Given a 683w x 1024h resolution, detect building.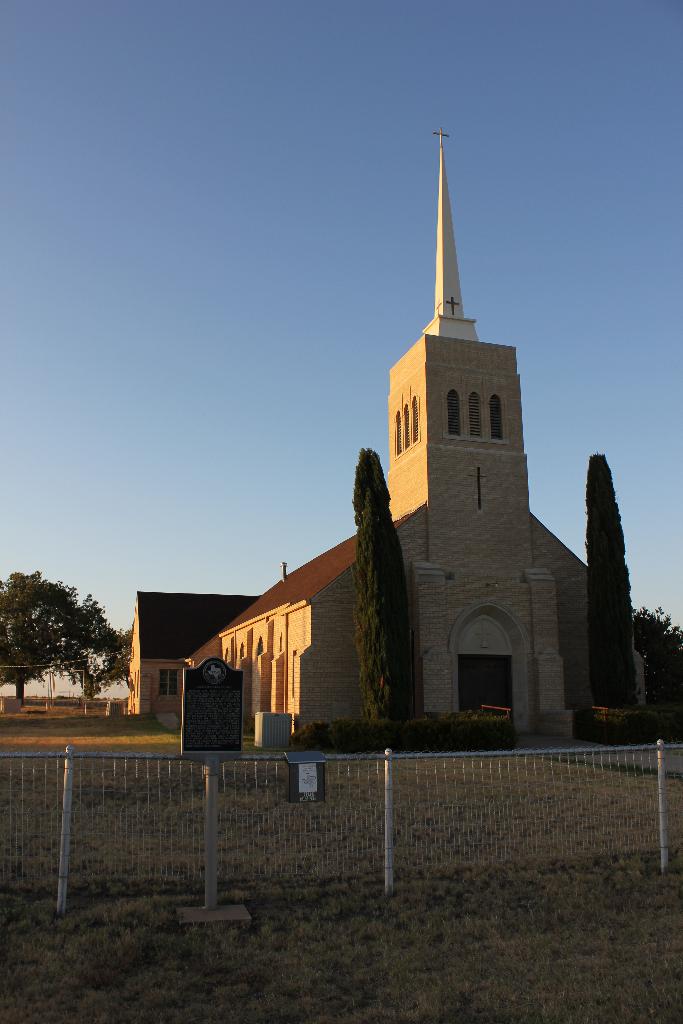
(left=125, top=132, right=645, bottom=726).
